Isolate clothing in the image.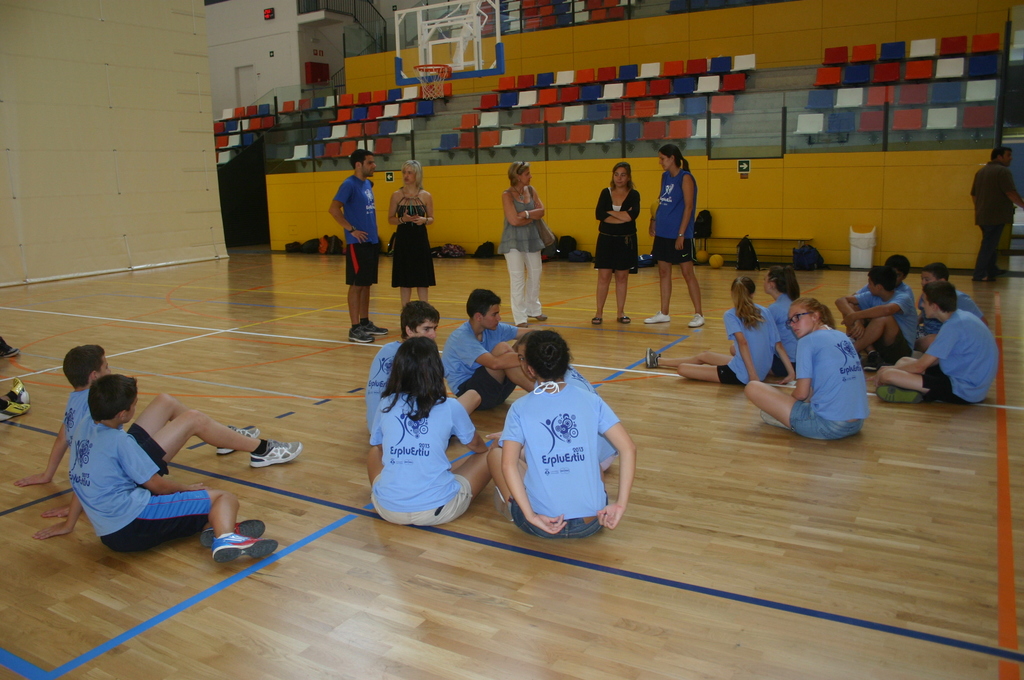
Isolated region: box(793, 326, 873, 446).
